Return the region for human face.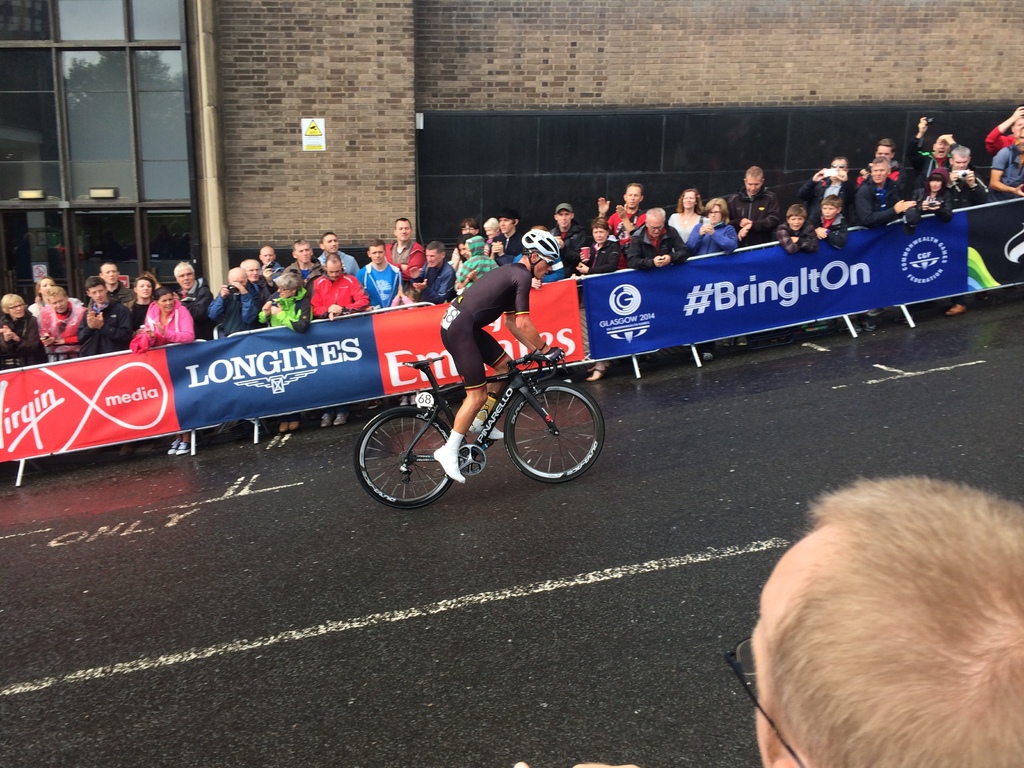
BBox(556, 210, 570, 230).
